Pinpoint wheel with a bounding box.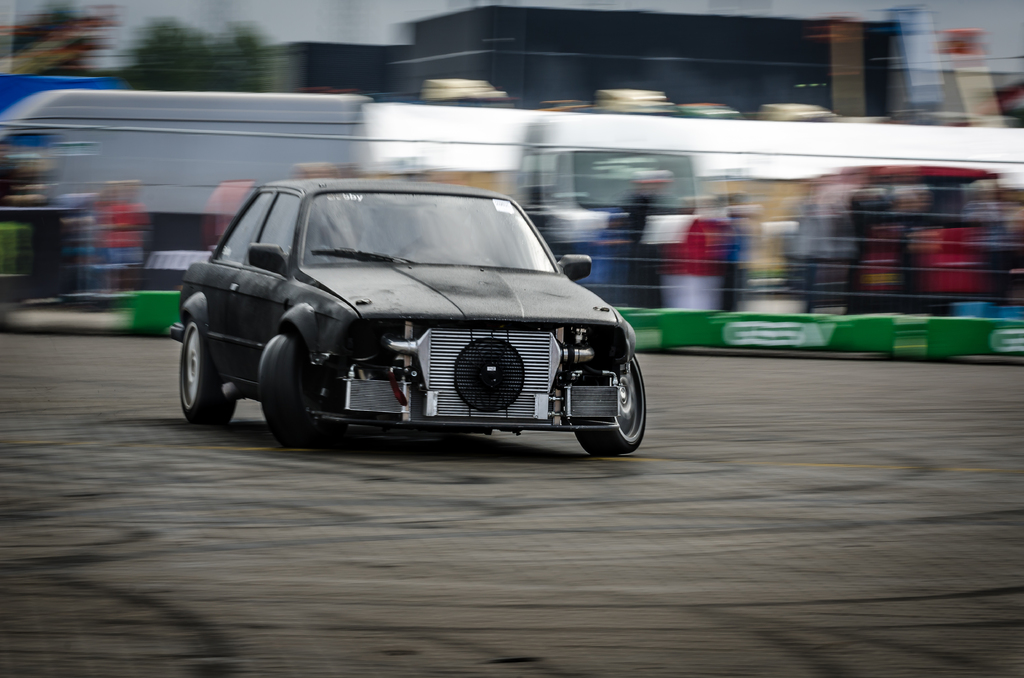
rect(248, 332, 314, 439).
